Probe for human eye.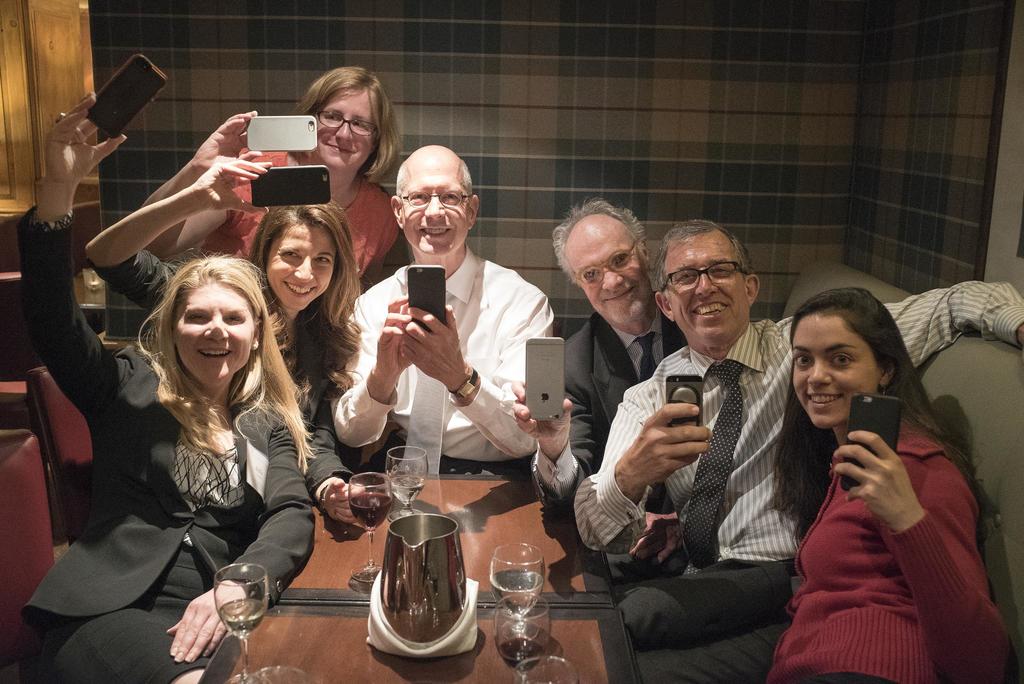
Probe result: <box>790,352,813,370</box>.
